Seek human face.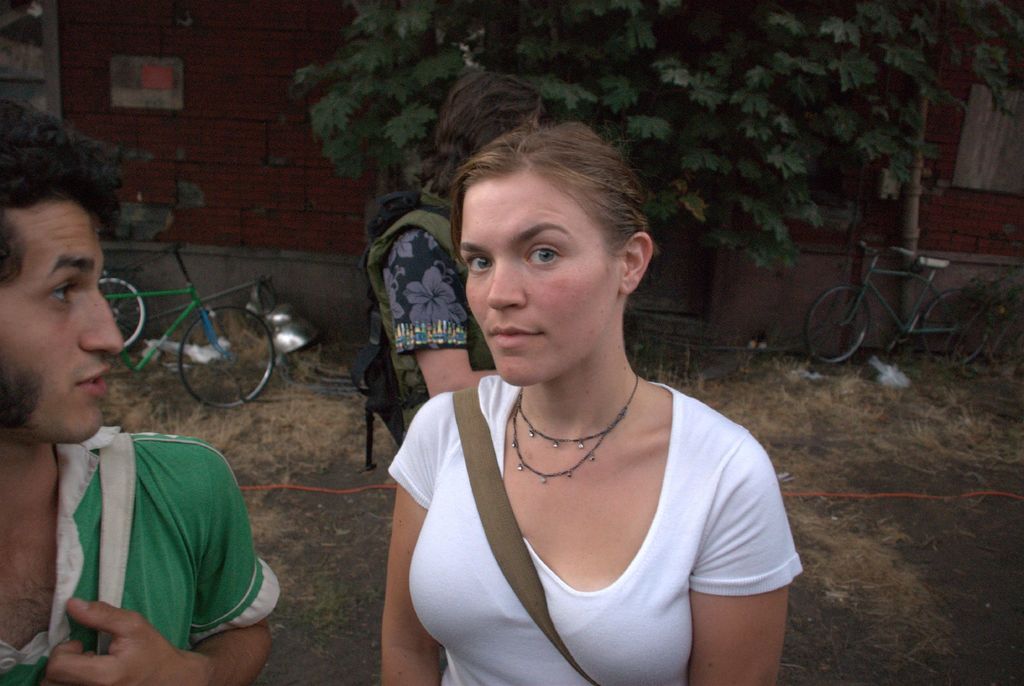
BBox(462, 179, 618, 390).
